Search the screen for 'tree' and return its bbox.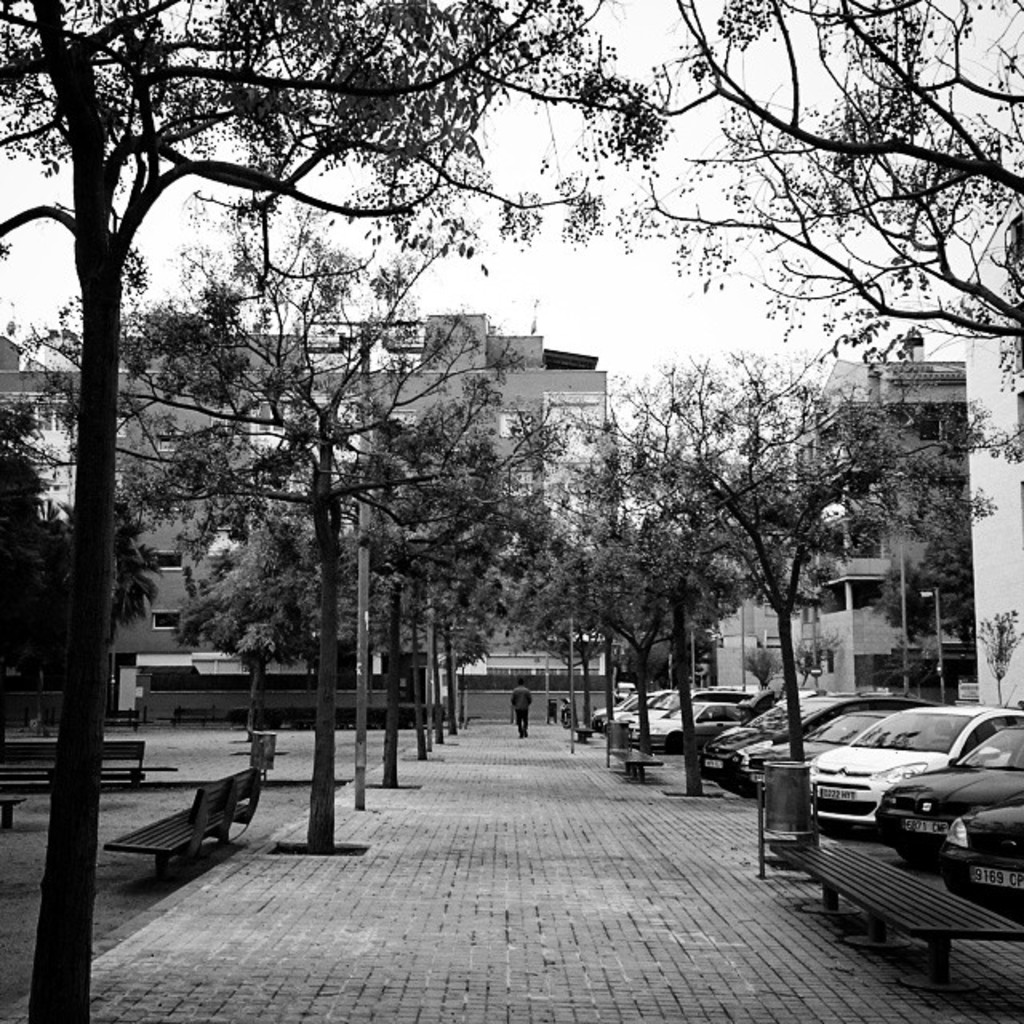
Found: locate(624, 354, 1002, 822).
